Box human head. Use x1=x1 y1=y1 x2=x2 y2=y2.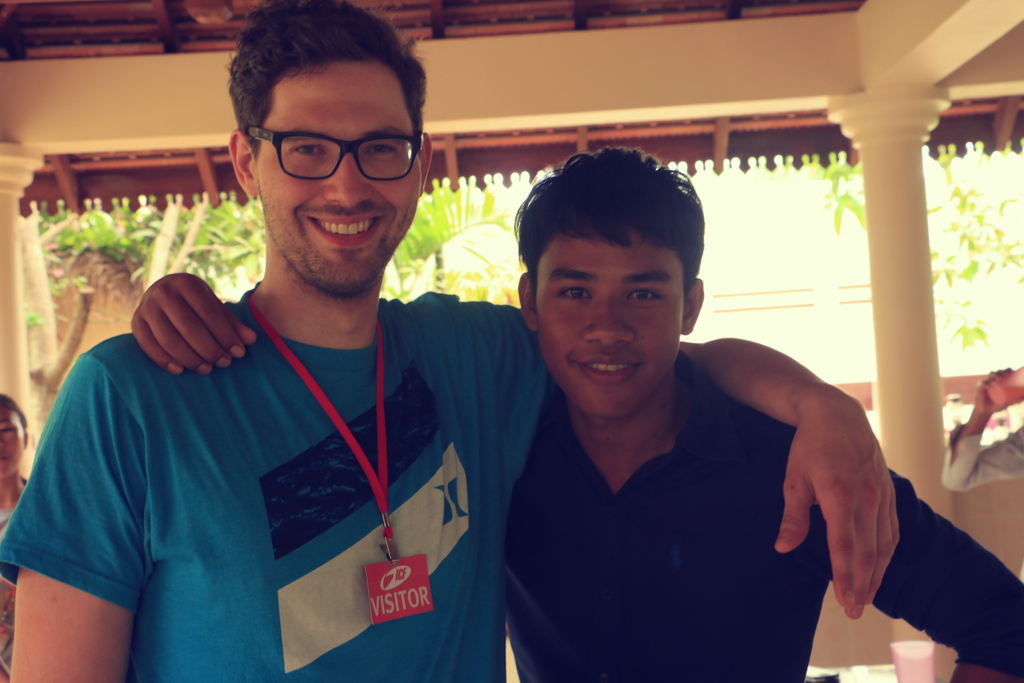
x1=517 y1=144 x2=724 y2=402.
